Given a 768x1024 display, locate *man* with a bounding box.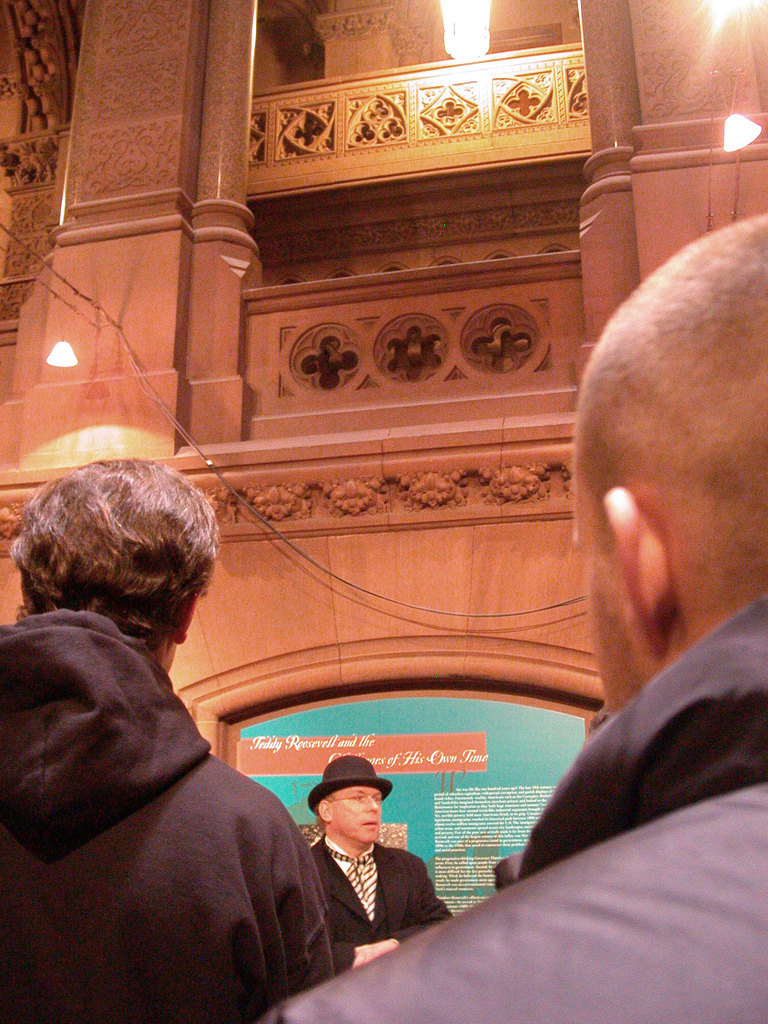
Located: [left=266, top=209, right=767, bottom=1023].
